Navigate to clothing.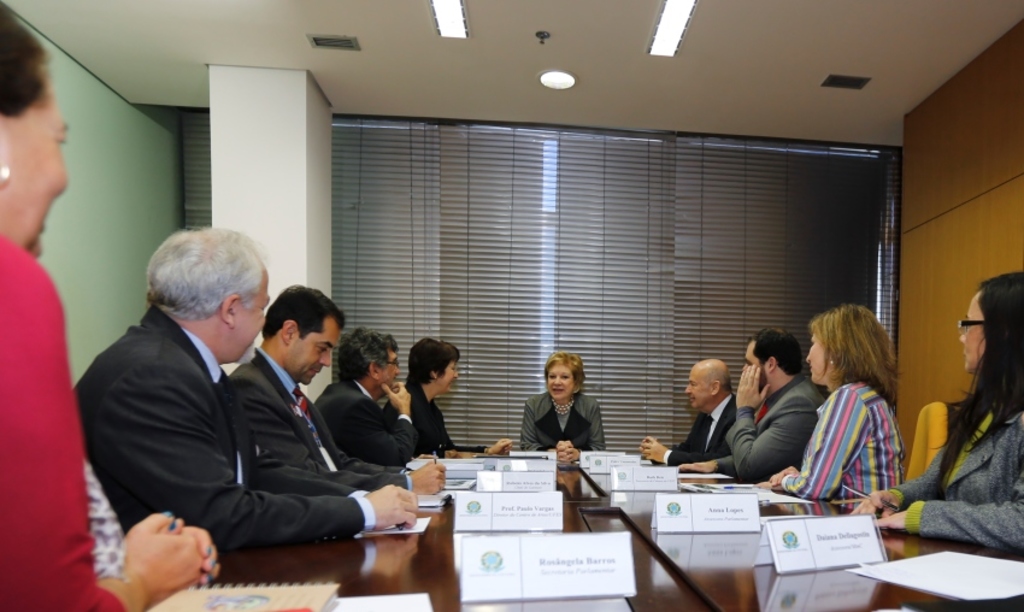
Navigation target: <region>665, 389, 742, 461</region>.
